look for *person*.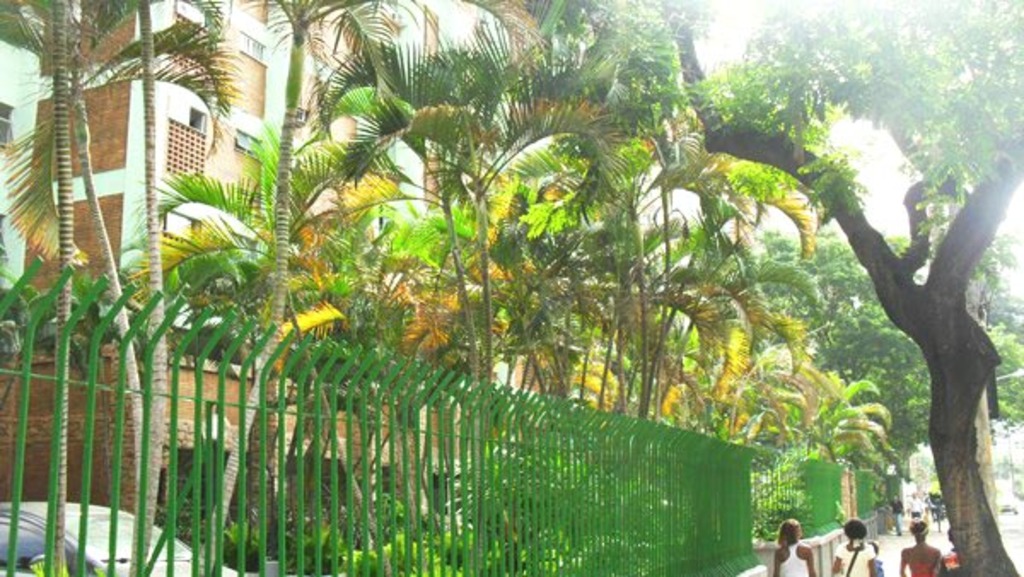
Found: x1=908 y1=490 x2=930 y2=519.
